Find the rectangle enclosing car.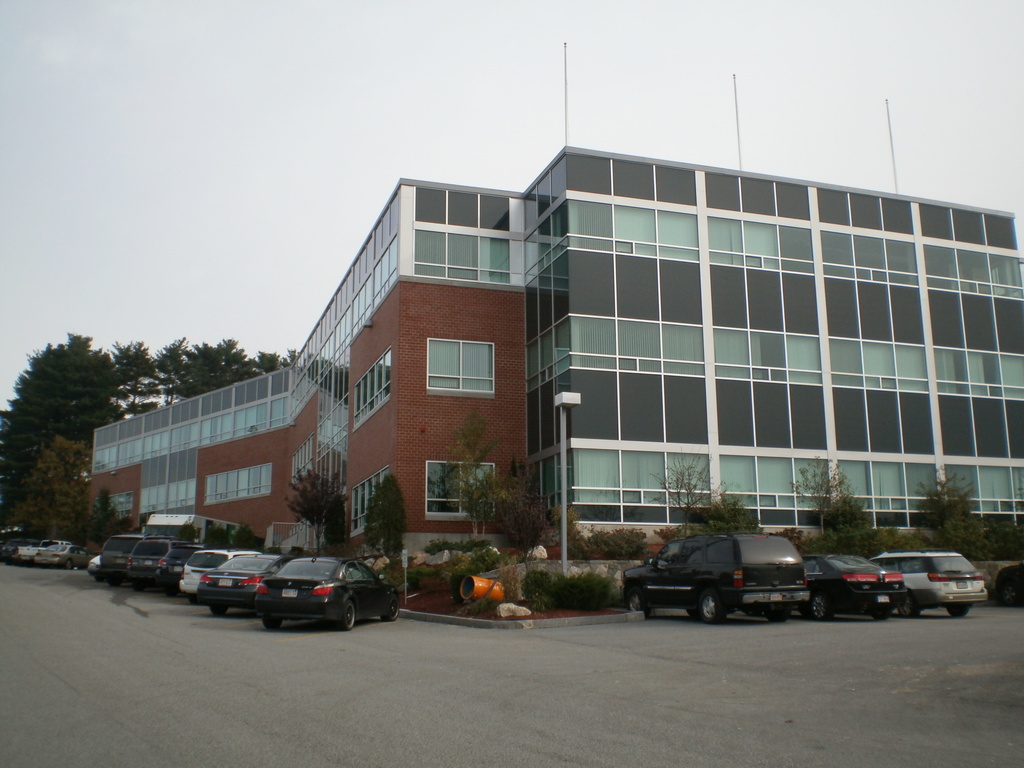
left=1, top=539, right=36, bottom=564.
